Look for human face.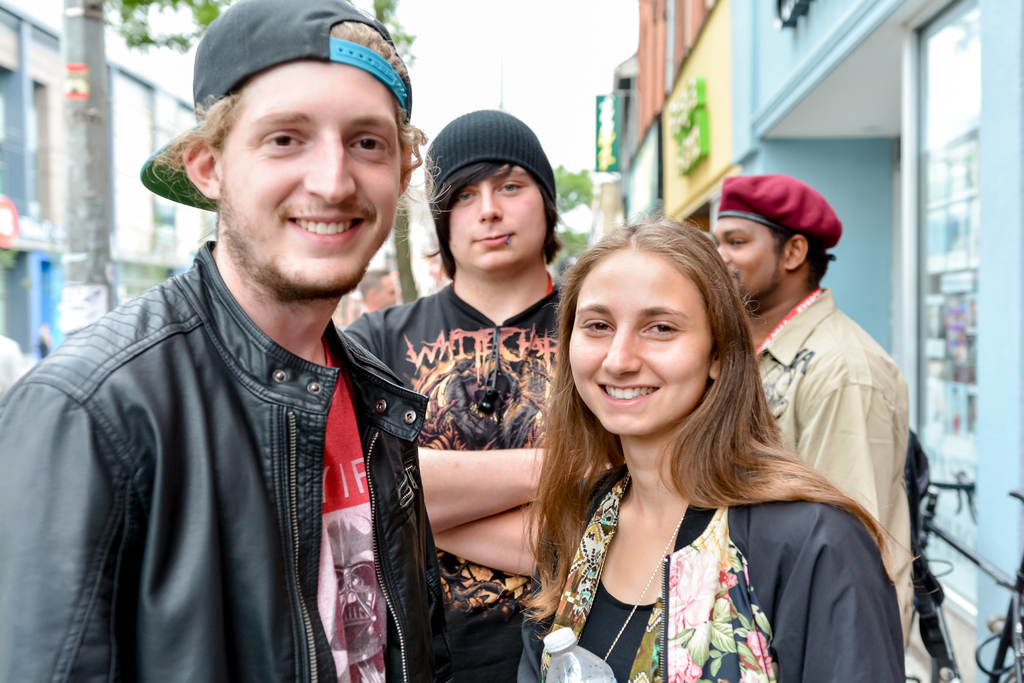
Found: region(566, 247, 714, 431).
